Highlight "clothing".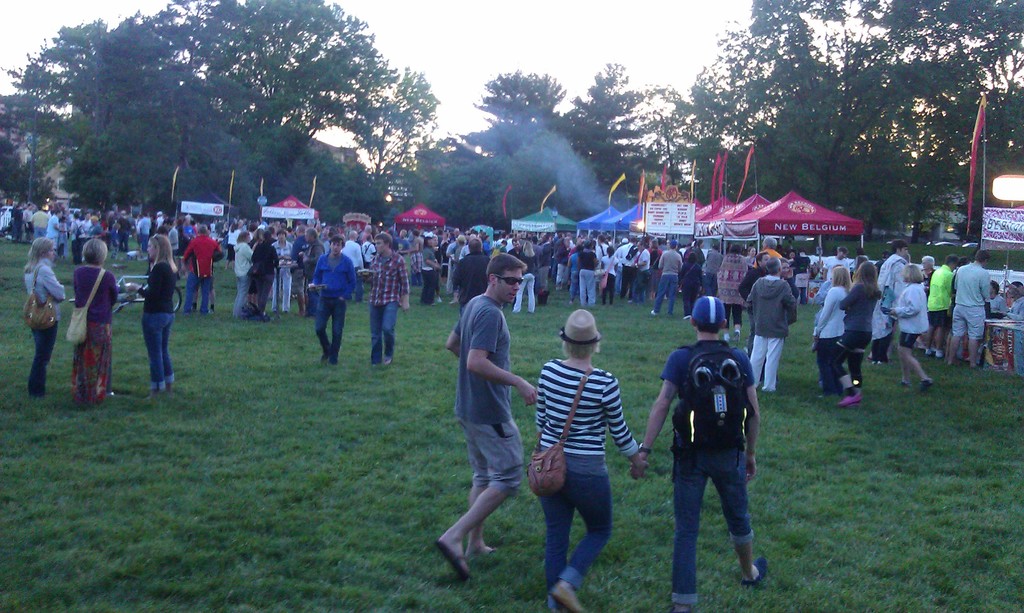
Highlighted region: bbox=(655, 340, 785, 612).
